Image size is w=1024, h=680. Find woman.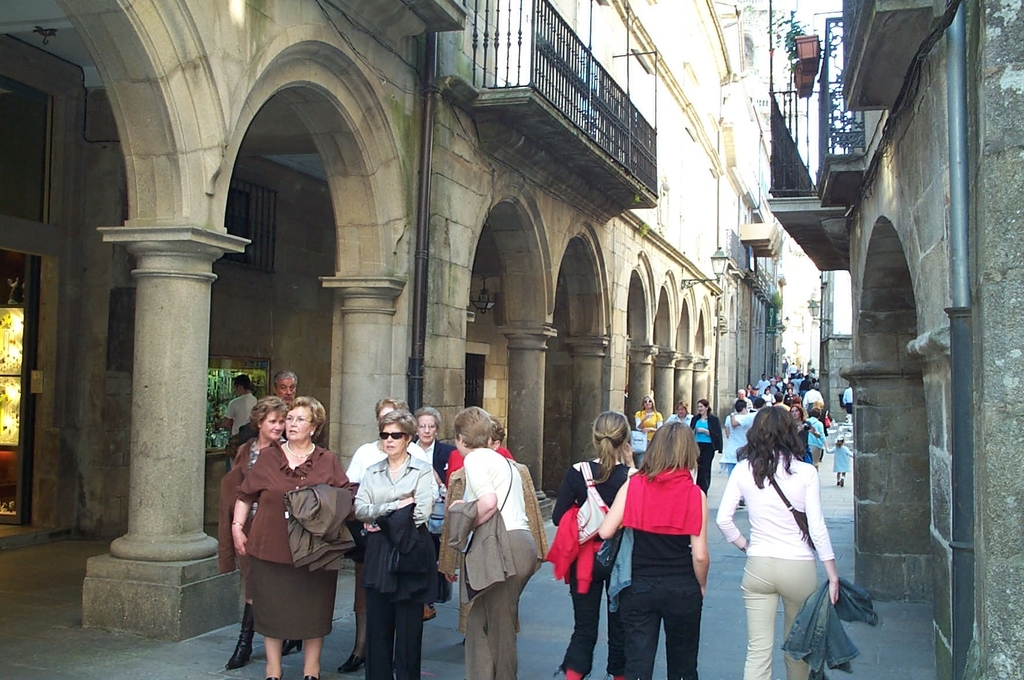
box=[689, 400, 721, 493].
